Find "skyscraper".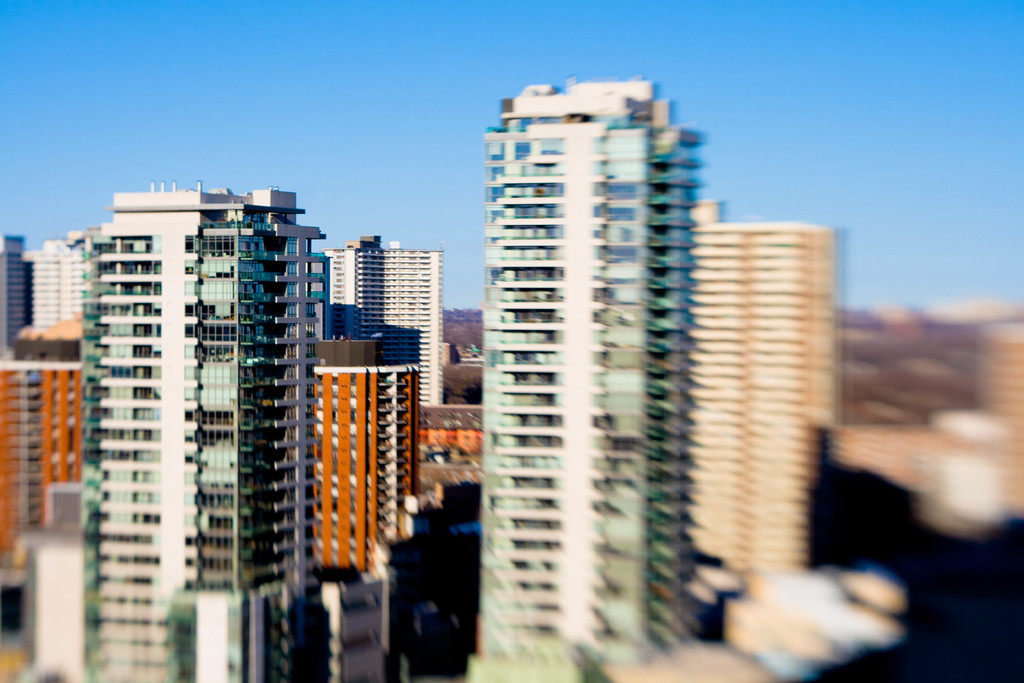
x1=284 y1=326 x2=428 y2=565.
